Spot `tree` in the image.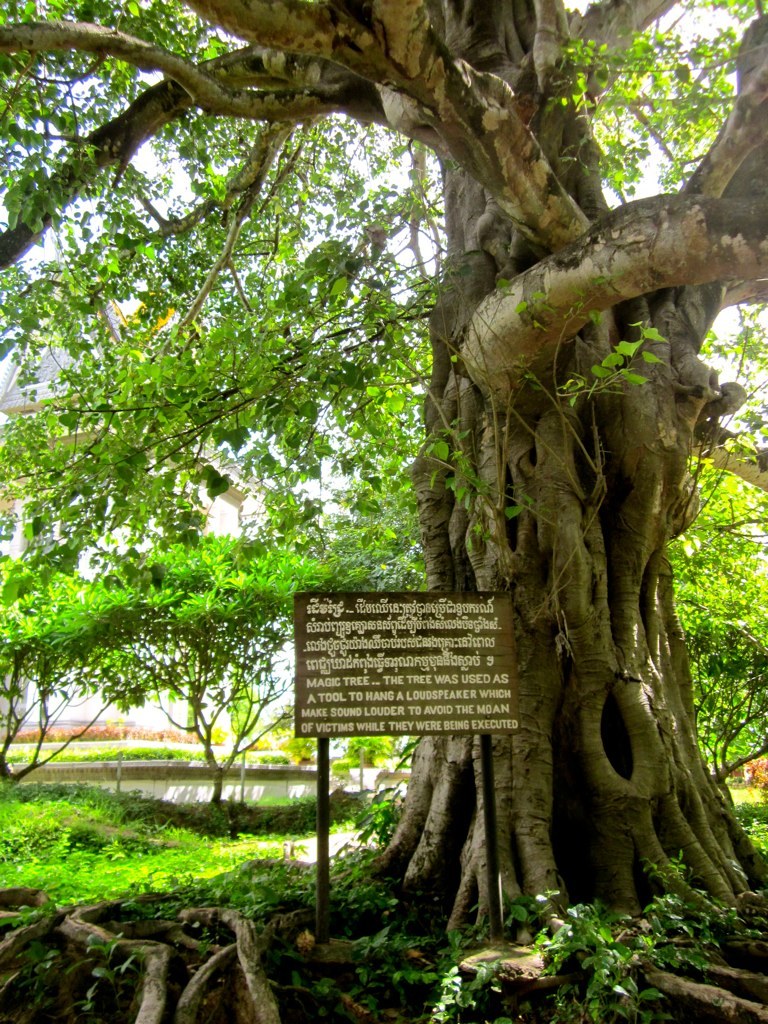
`tree` found at bbox=(0, 0, 767, 1023).
